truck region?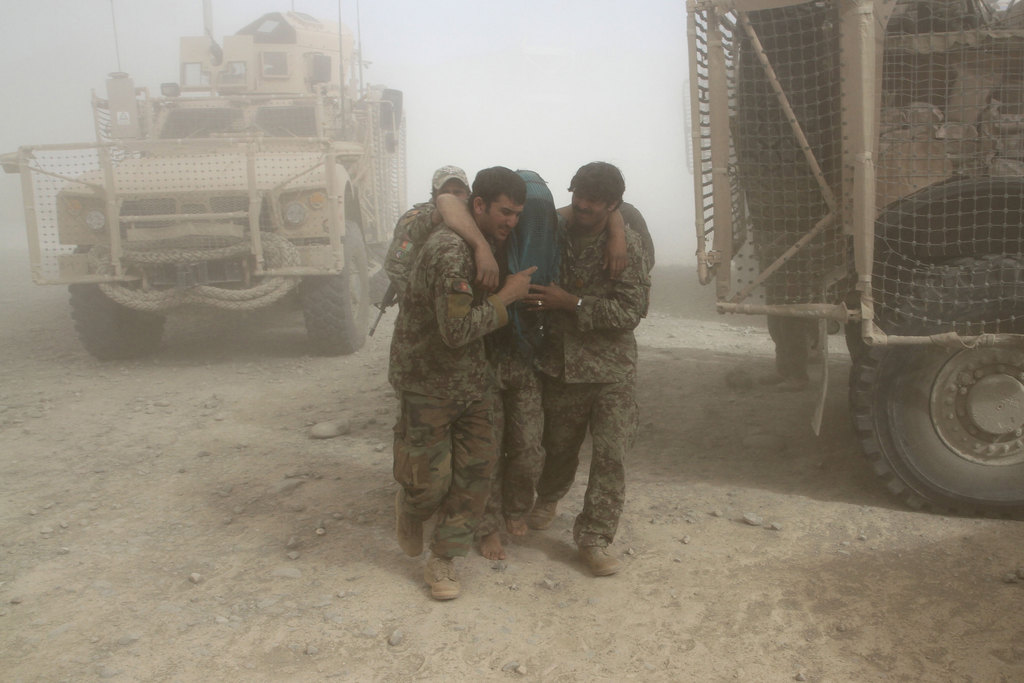
Rect(12, 56, 406, 365)
